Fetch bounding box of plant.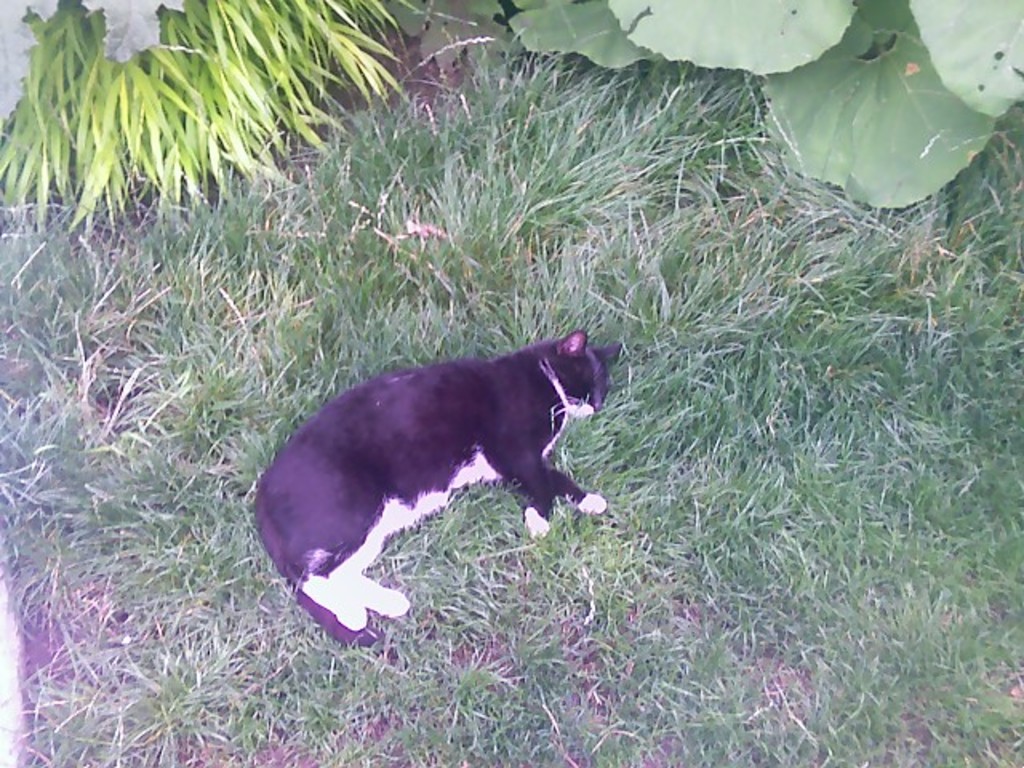
Bbox: x1=0 y1=0 x2=416 y2=237.
